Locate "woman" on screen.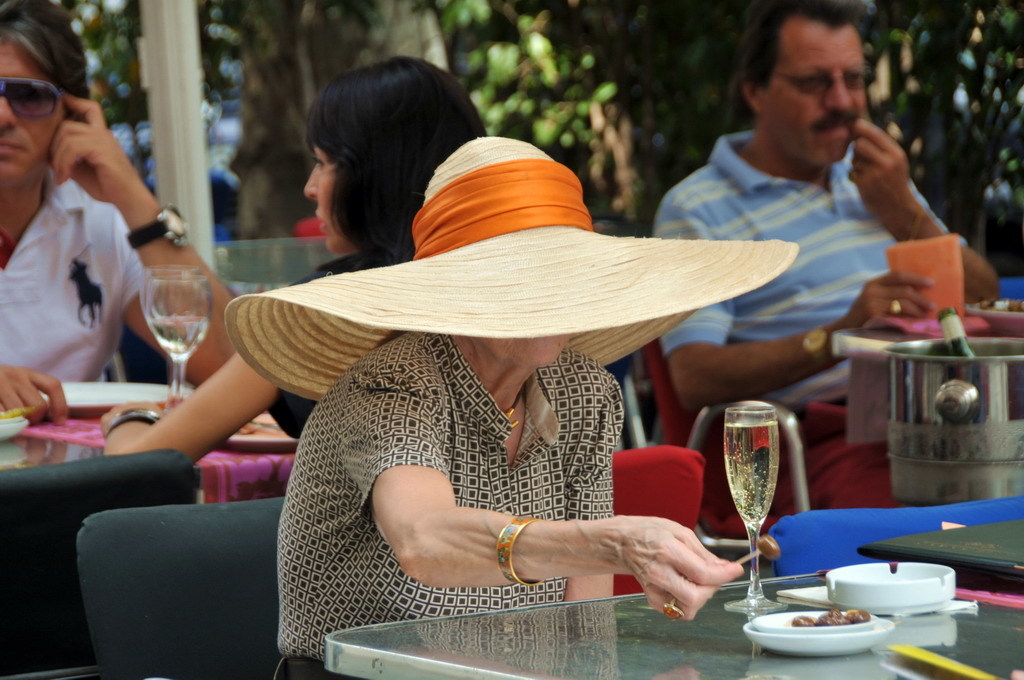
On screen at {"left": 99, "top": 60, "right": 481, "bottom": 462}.
